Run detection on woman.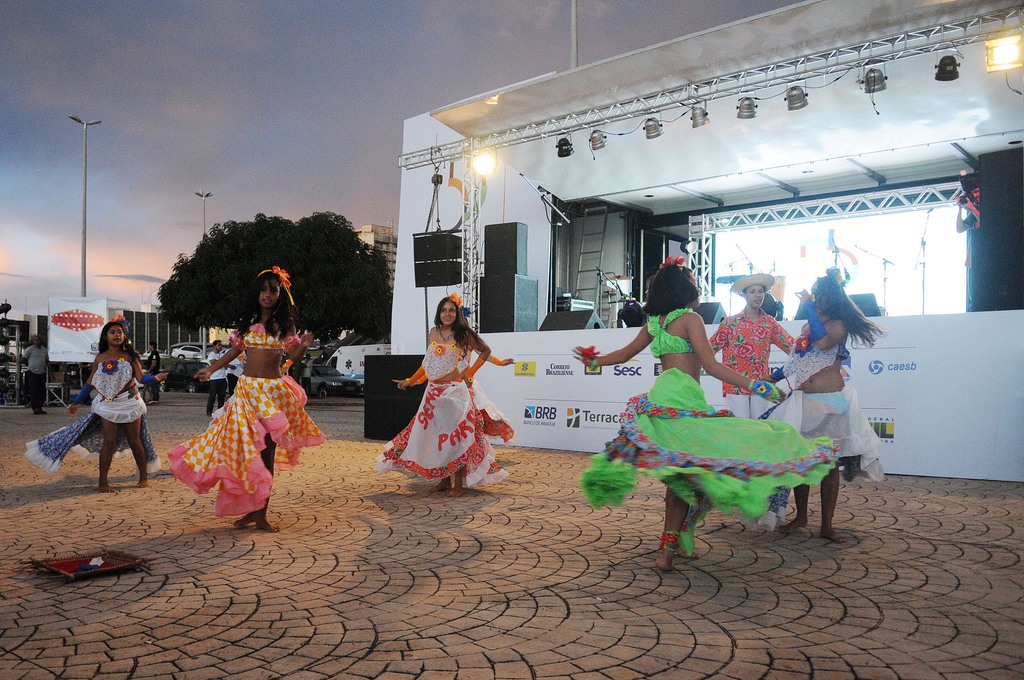
Result: [403,303,515,446].
